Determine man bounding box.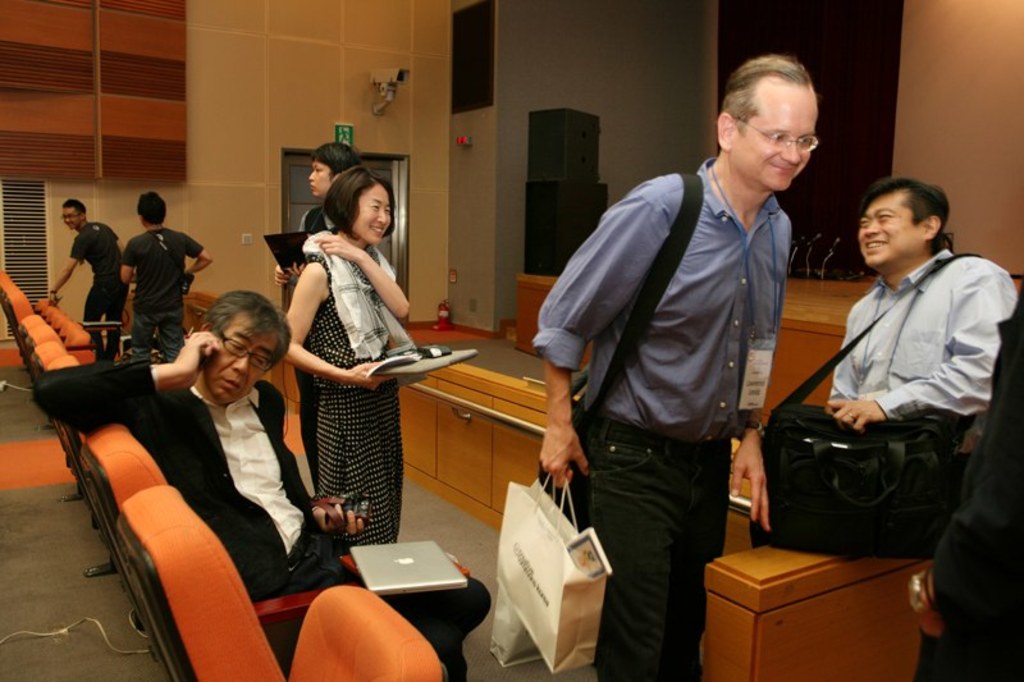
Determined: (x1=535, y1=81, x2=827, y2=651).
